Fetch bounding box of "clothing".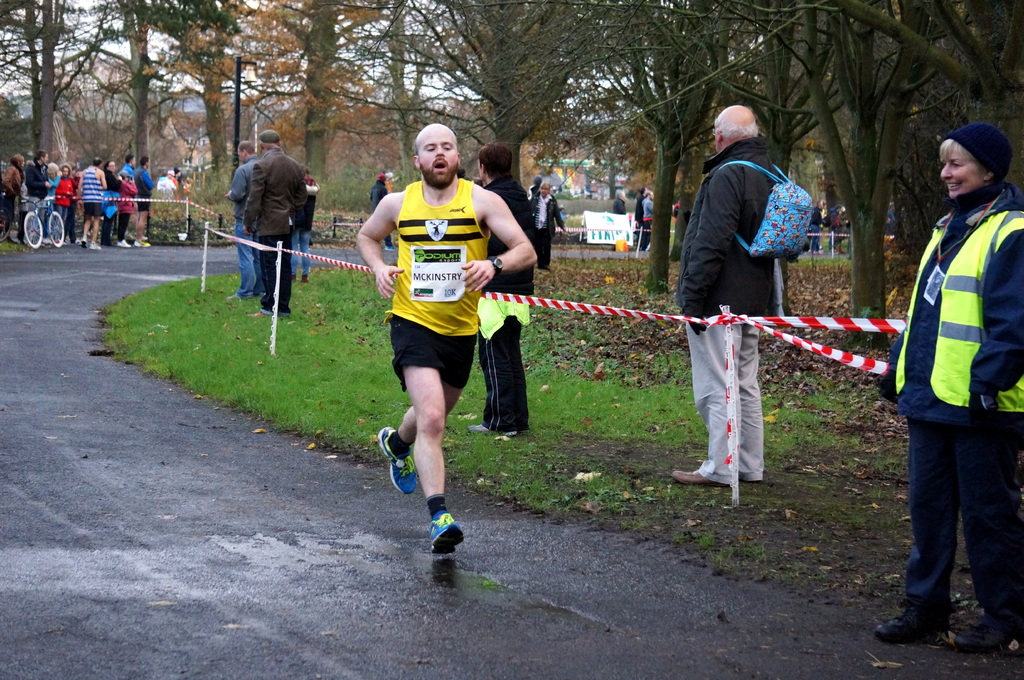
Bbox: box=[810, 205, 818, 250].
